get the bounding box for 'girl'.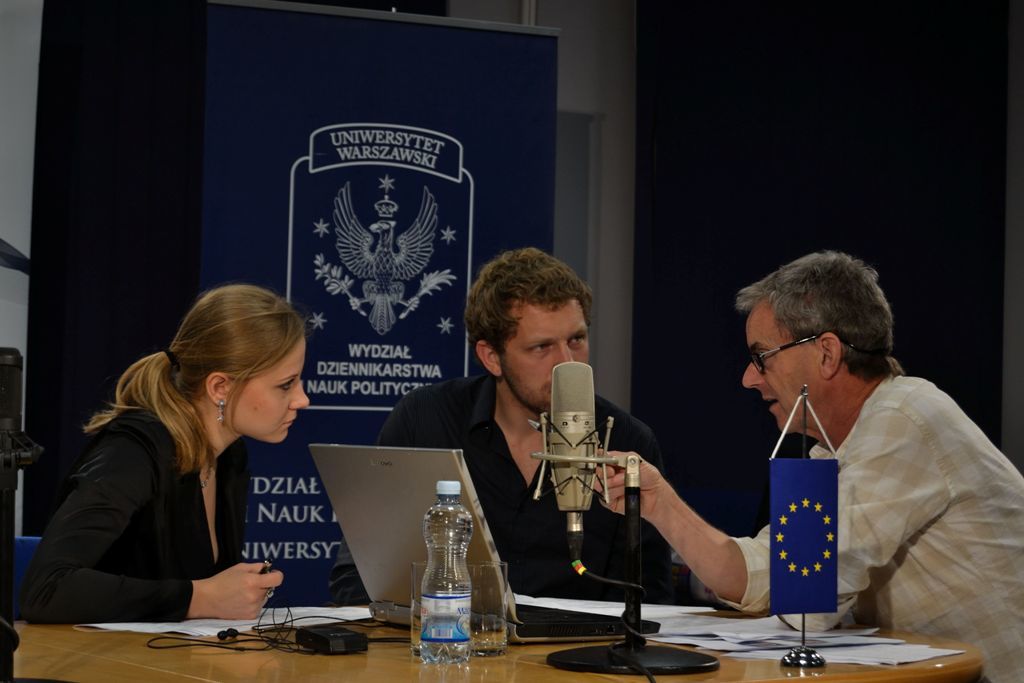
<box>23,287,316,623</box>.
